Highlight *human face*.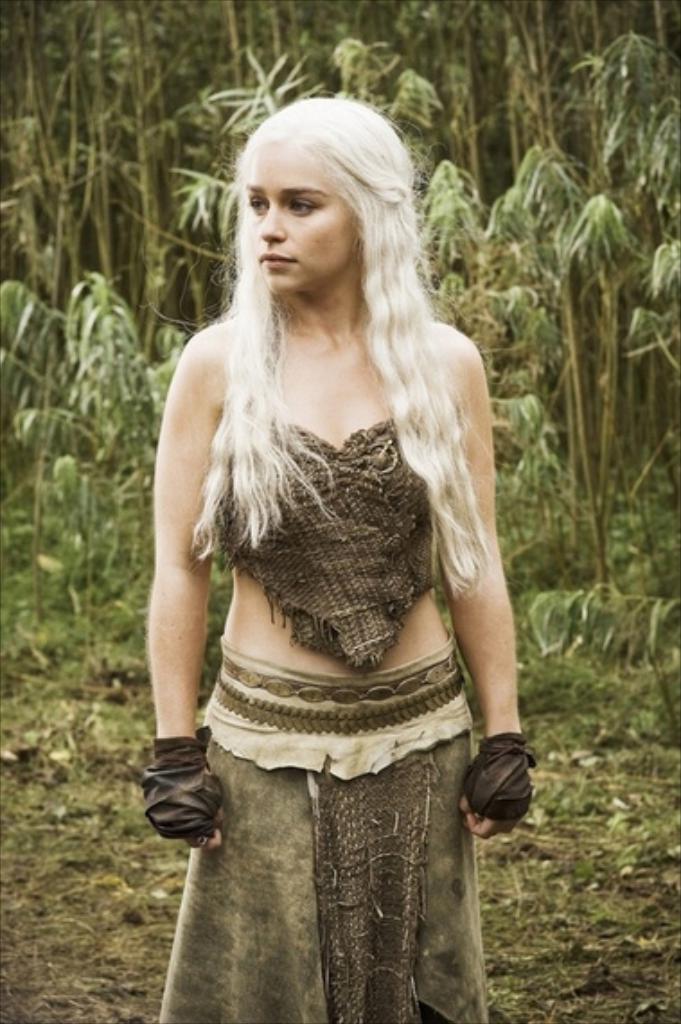
Highlighted region: {"left": 253, "top": 146, "right": 365, "bottom": 307}.
